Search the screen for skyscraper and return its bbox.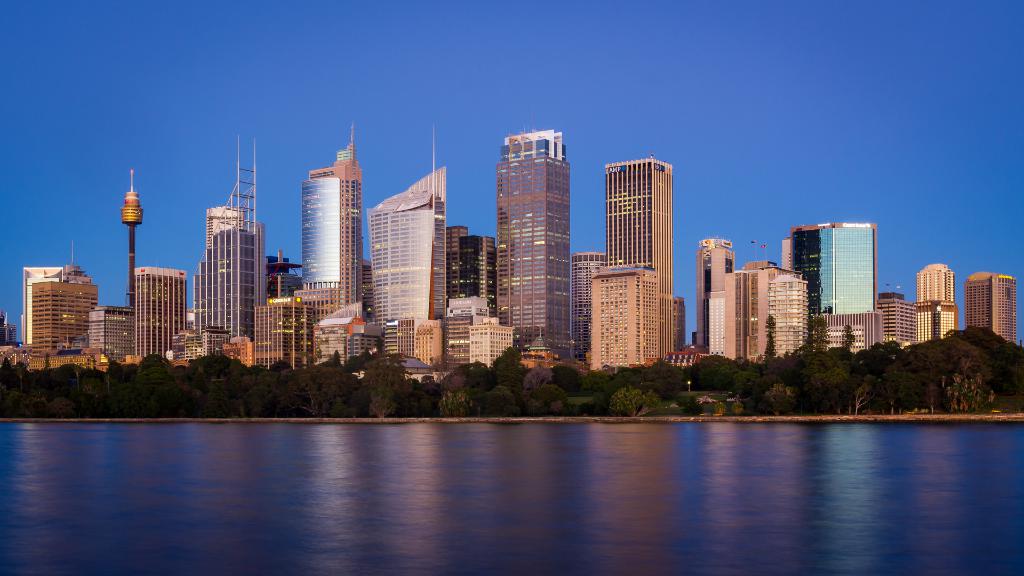
Found: BBox(367, 119, 448, 326).
